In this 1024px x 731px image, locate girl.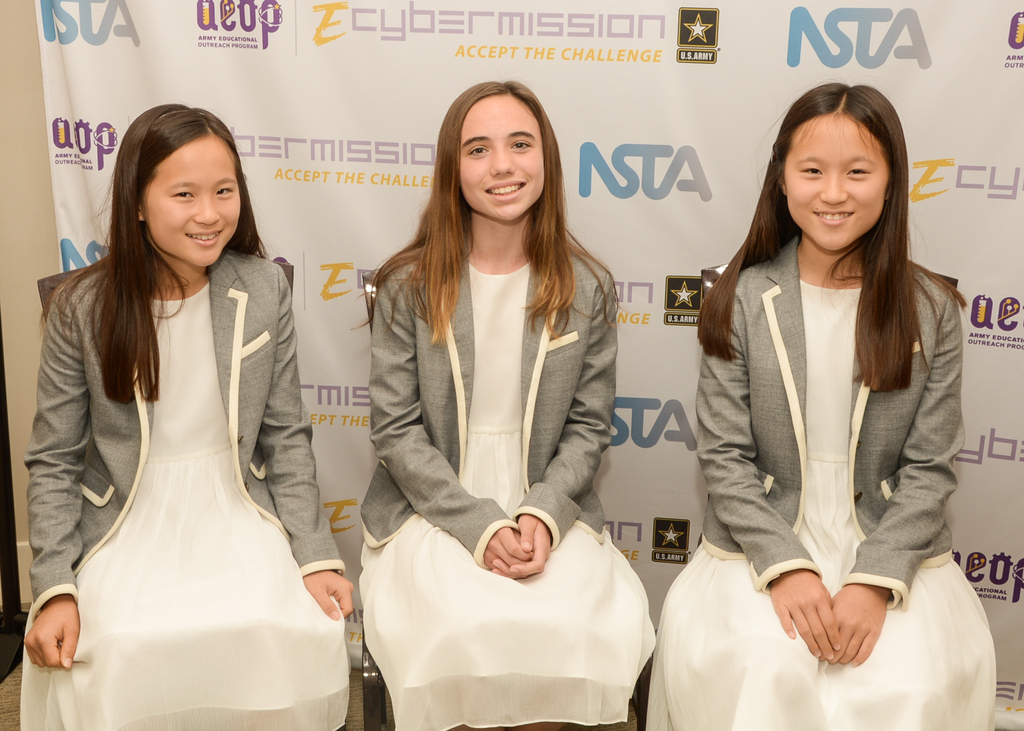
Bounding box: detection(648, 72, 998, 730).
